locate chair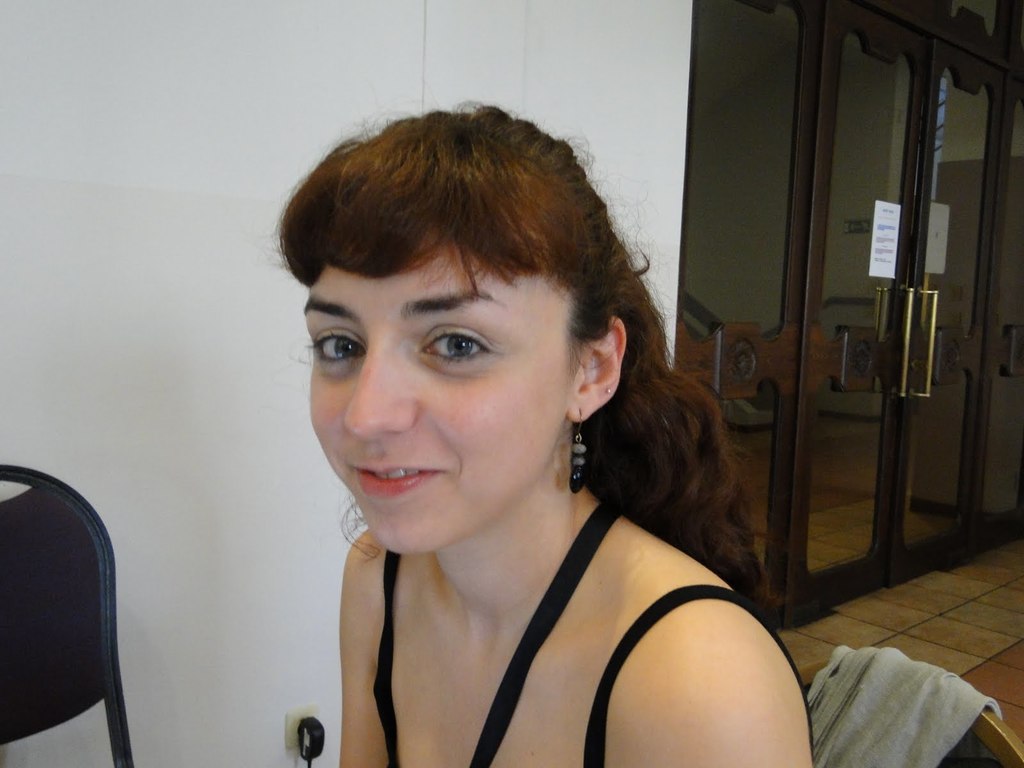
crop(797, 648, 1023, 767)
